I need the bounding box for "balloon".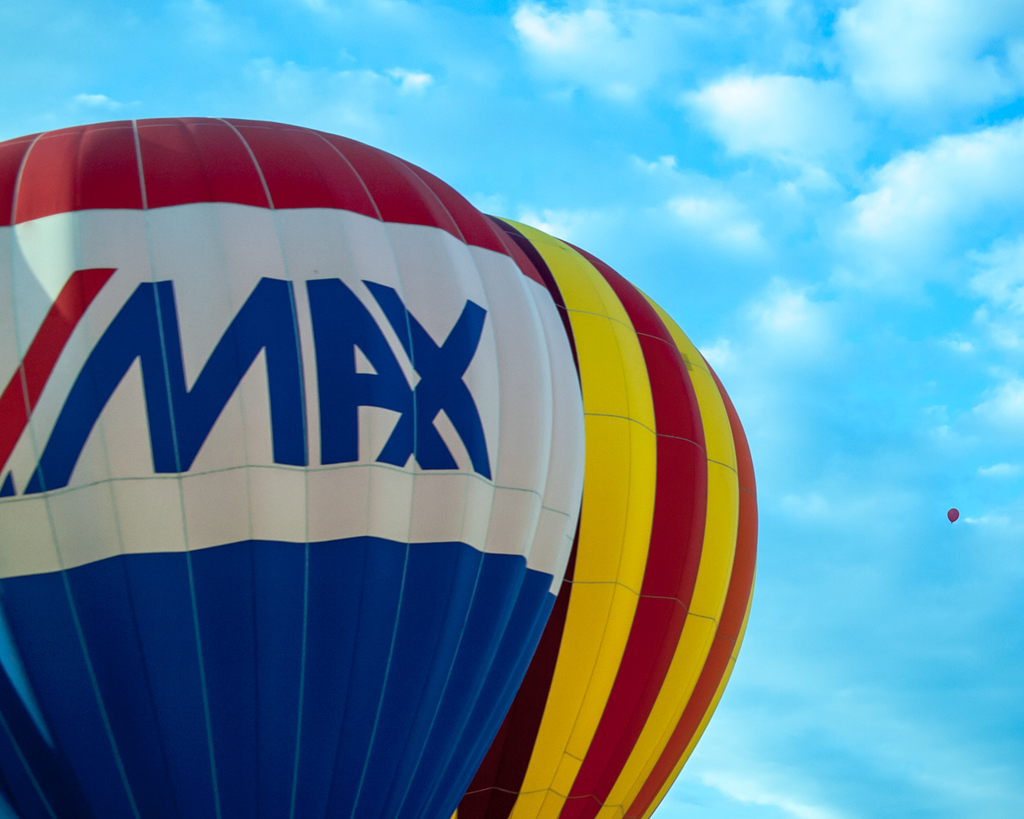
Here it is: 0 114 586 818.
